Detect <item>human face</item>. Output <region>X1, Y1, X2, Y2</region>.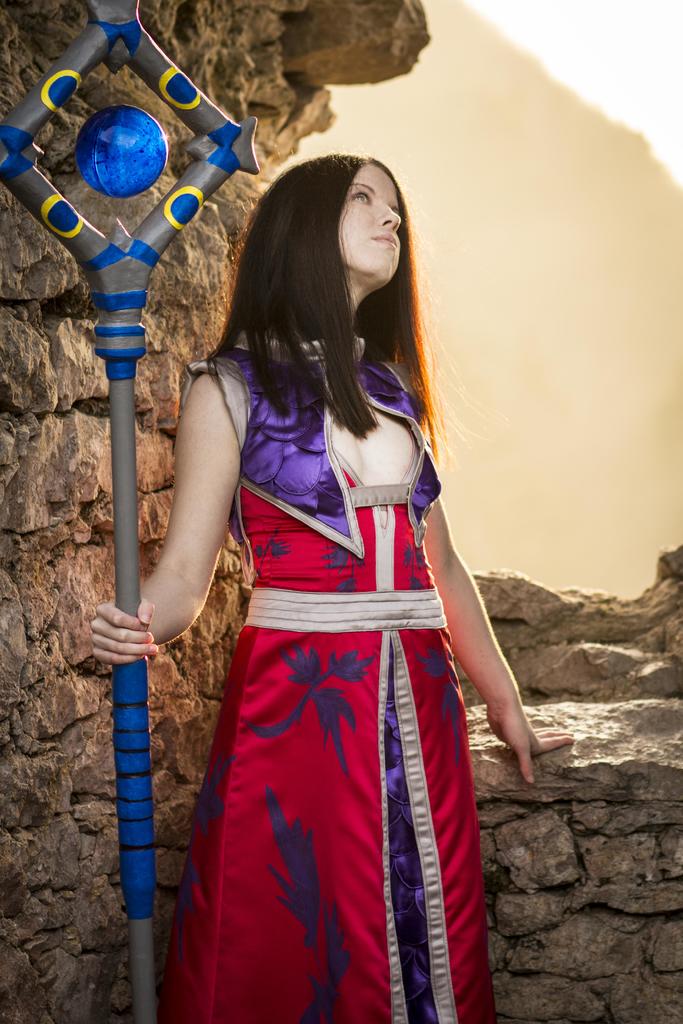
<region>330, 156, 409, 276</region>.
